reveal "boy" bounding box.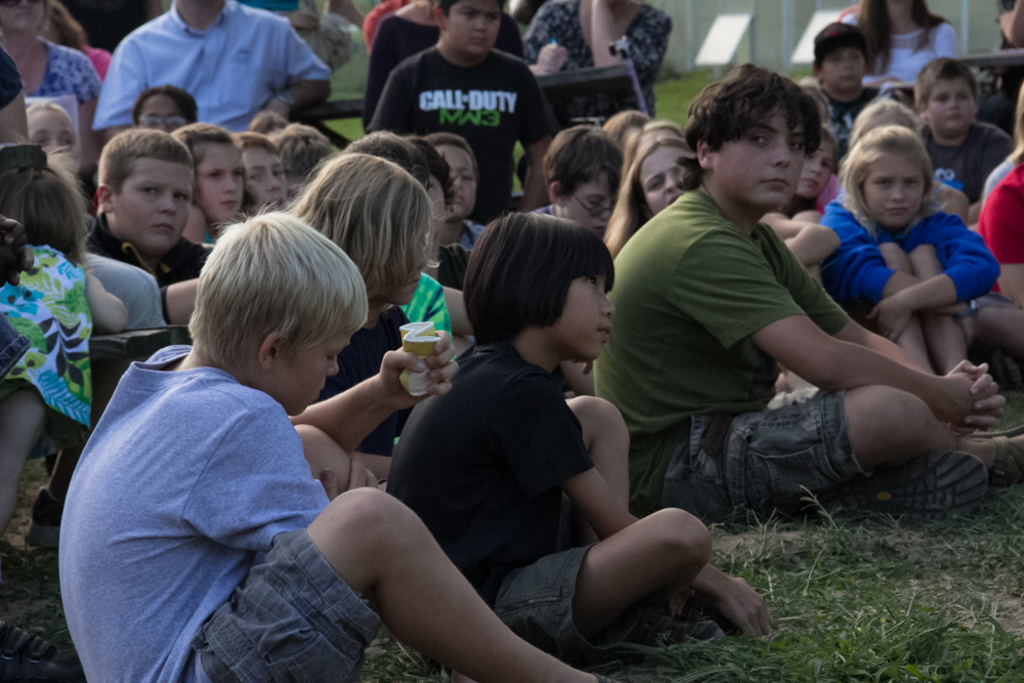
Revealed: [426,129,488,249].
